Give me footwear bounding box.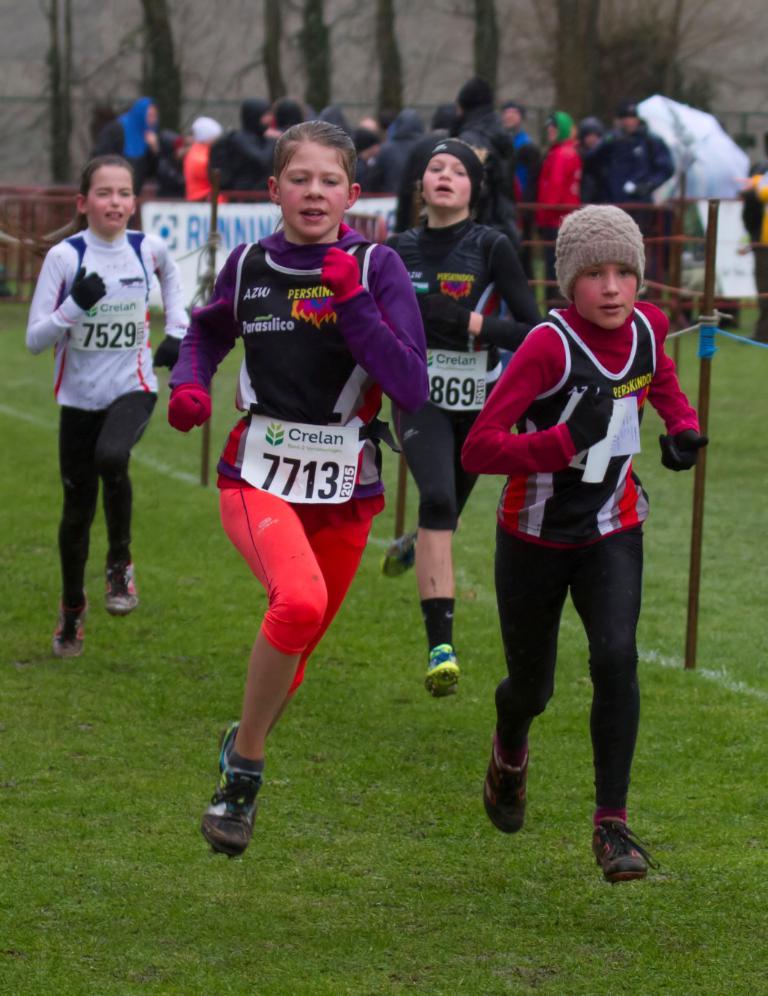
x1=484 y1=742 x2=532 y2=832.
